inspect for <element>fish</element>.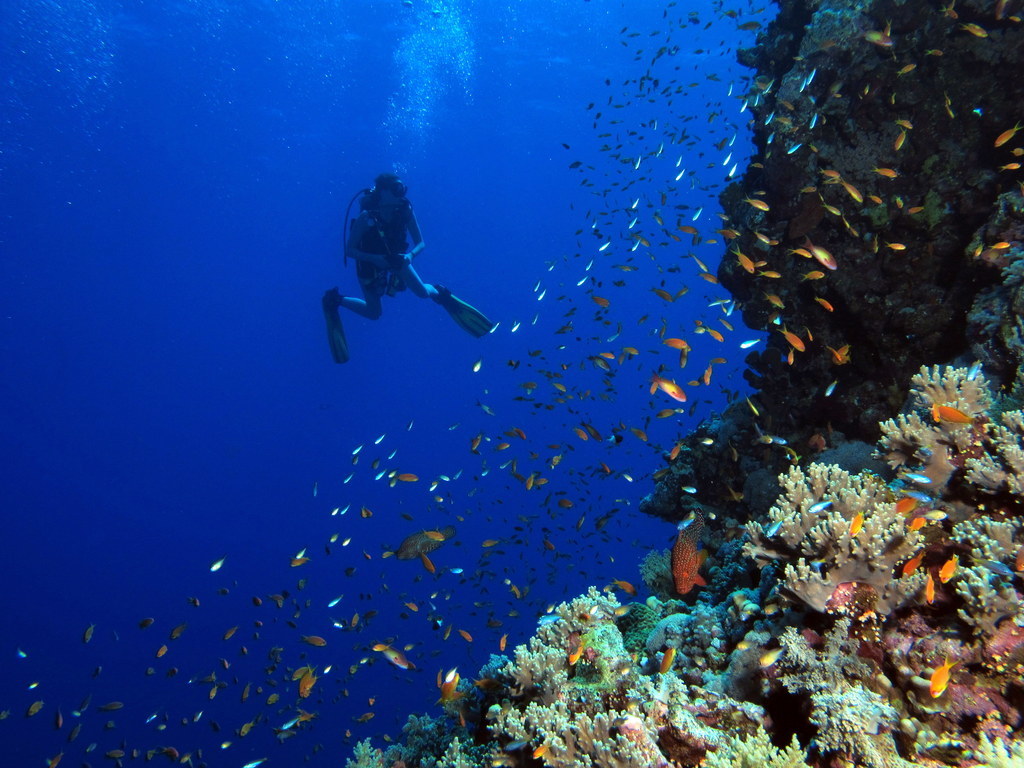
Inspection: detection(754, 647, 784, 669).
